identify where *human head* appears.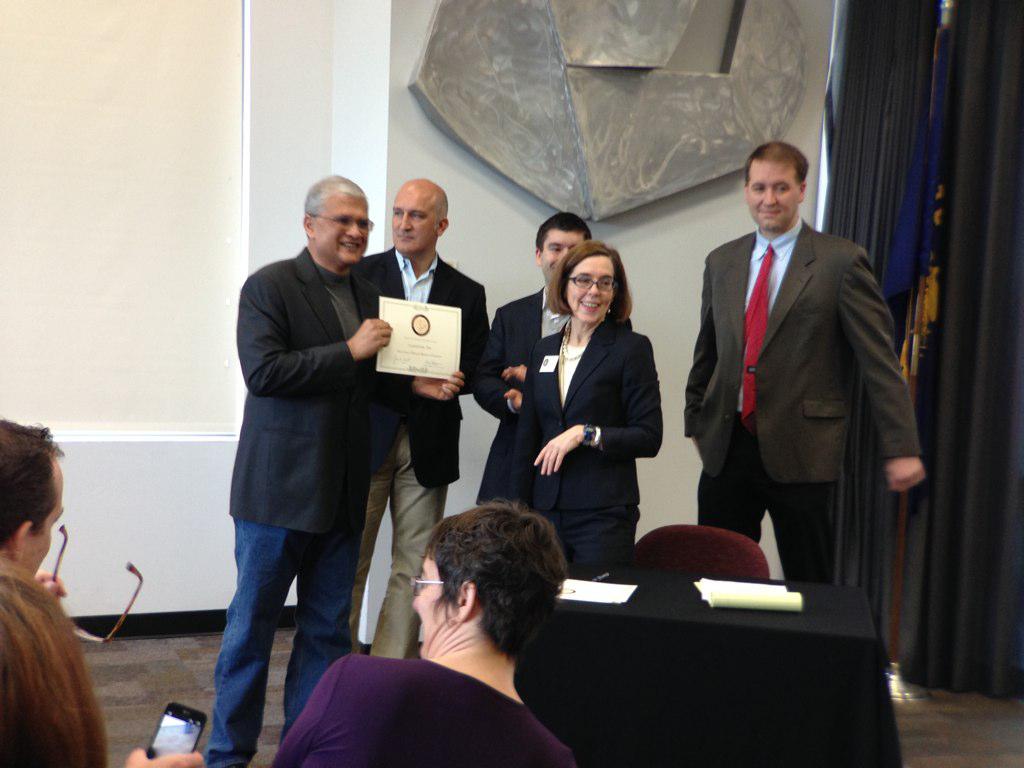
Appears at bbox=(0, 567, 98, 767).
